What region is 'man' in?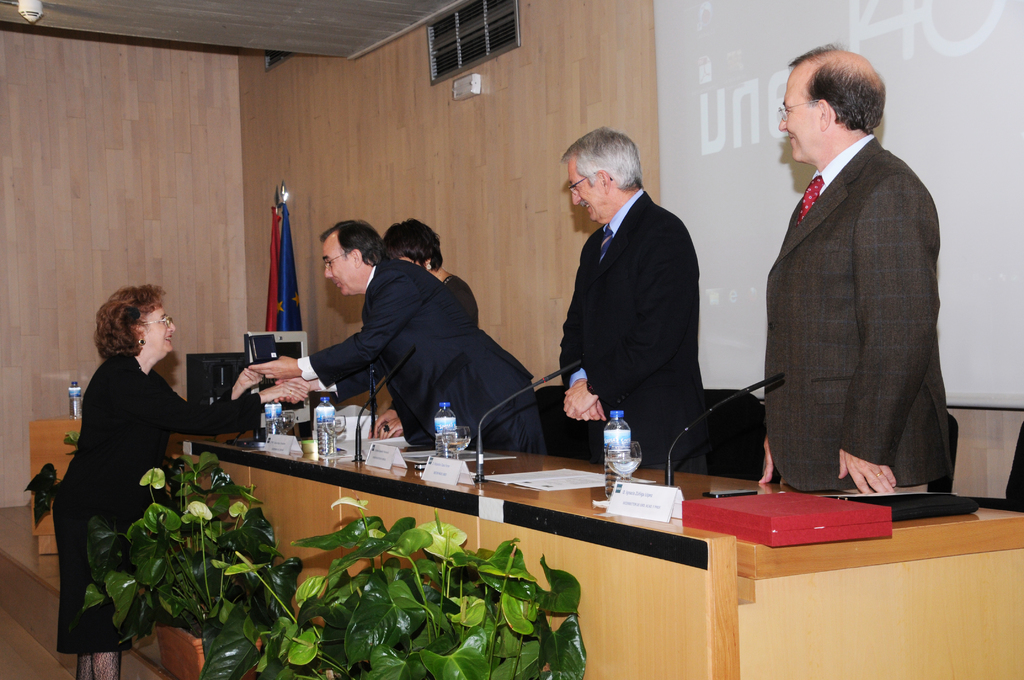
l=756, t=42, r=956, b=493.
